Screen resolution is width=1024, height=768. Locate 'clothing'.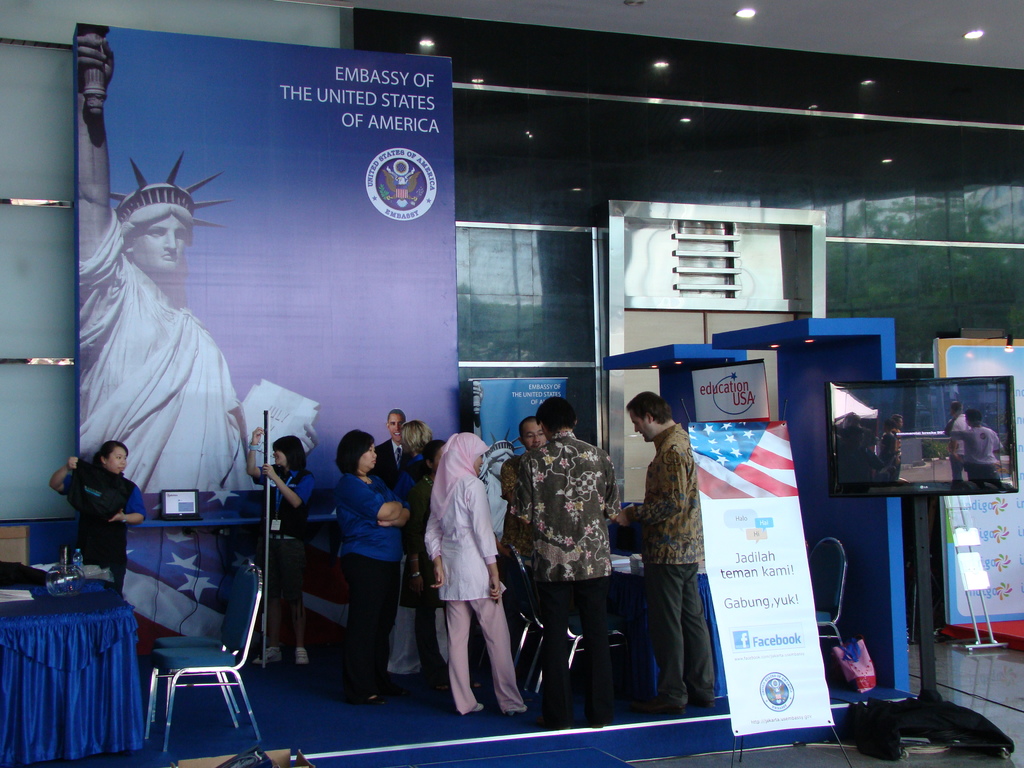
(x1=58, y1=470, x2=143, y2=598).
